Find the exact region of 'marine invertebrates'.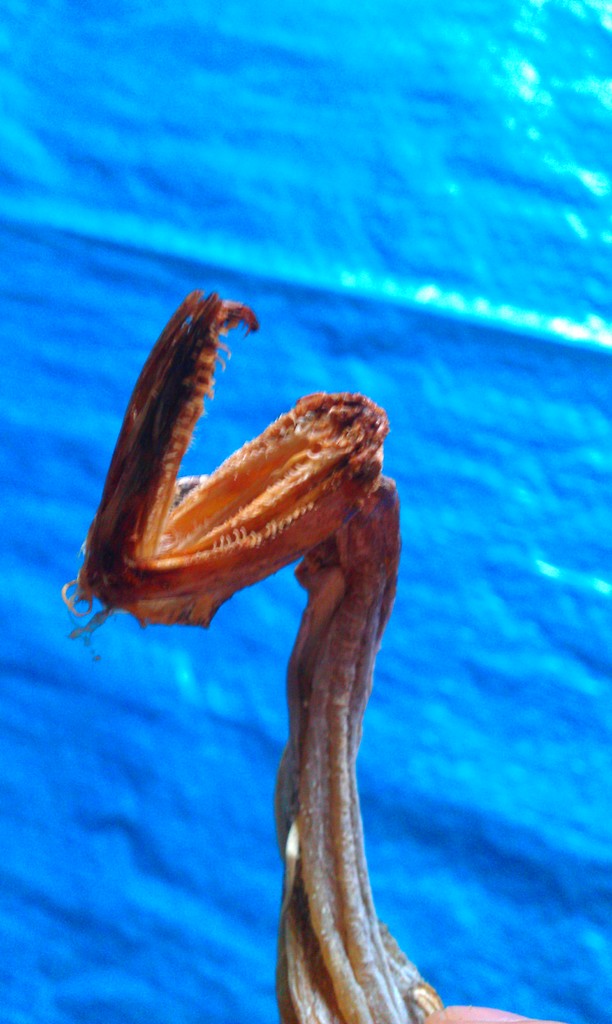
Exact region: [left=36, top=242, right=508, bottom=1023].
